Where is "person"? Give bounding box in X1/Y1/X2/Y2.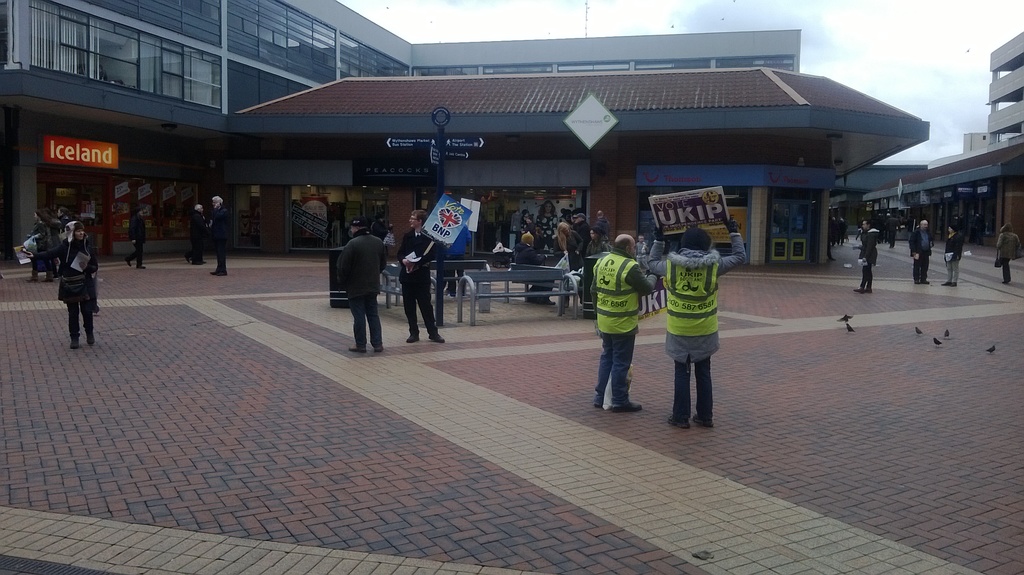
394/204/451/347.
